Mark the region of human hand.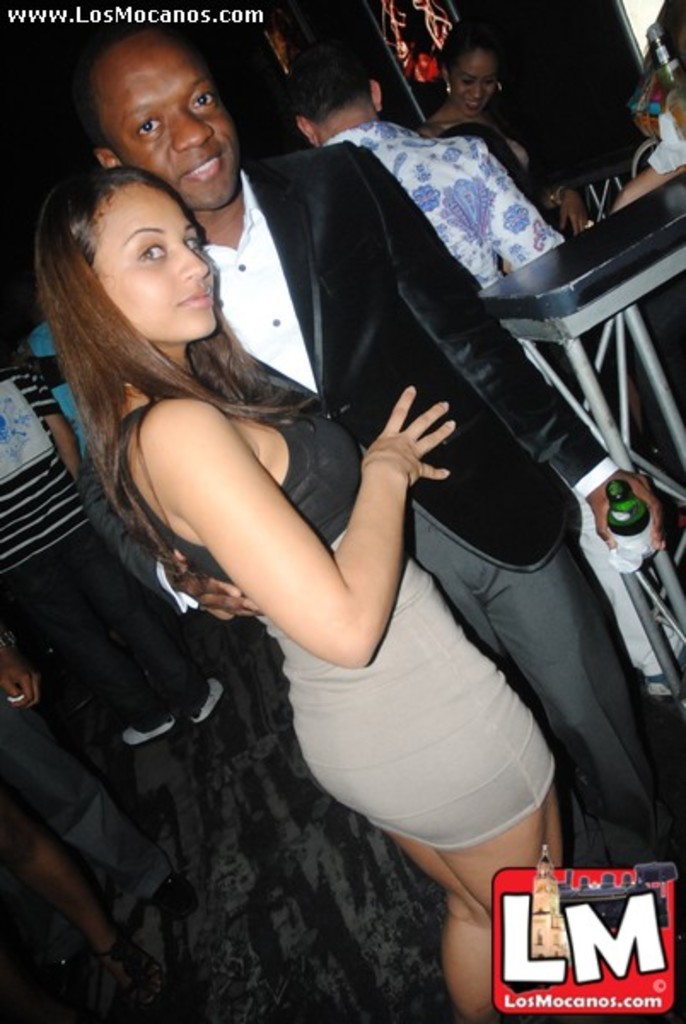
Region: (x1=0, y1=643, x2=43, y2=717).
